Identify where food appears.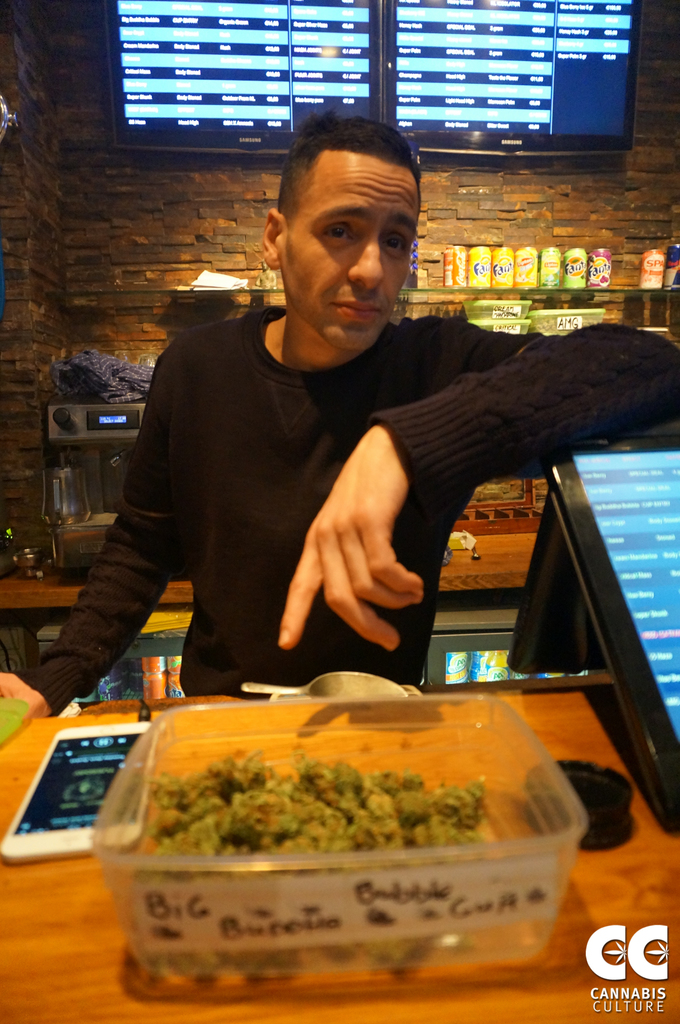
Appears at detection(168, 720, 528, 895).
